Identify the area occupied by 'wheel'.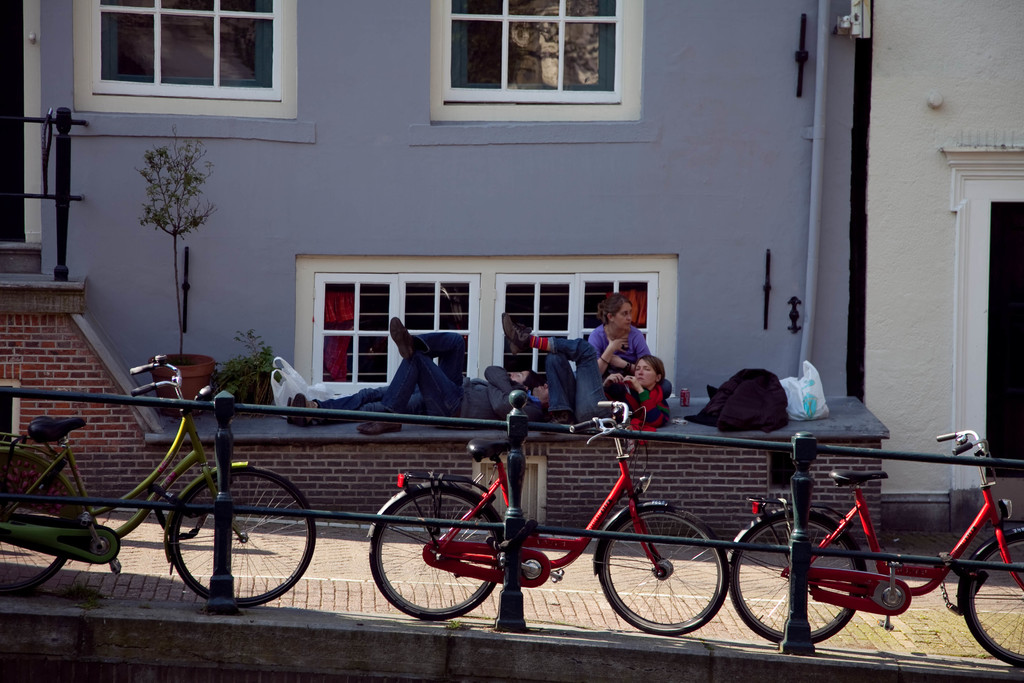
Area: BBox(370, 504, 529, 635).
